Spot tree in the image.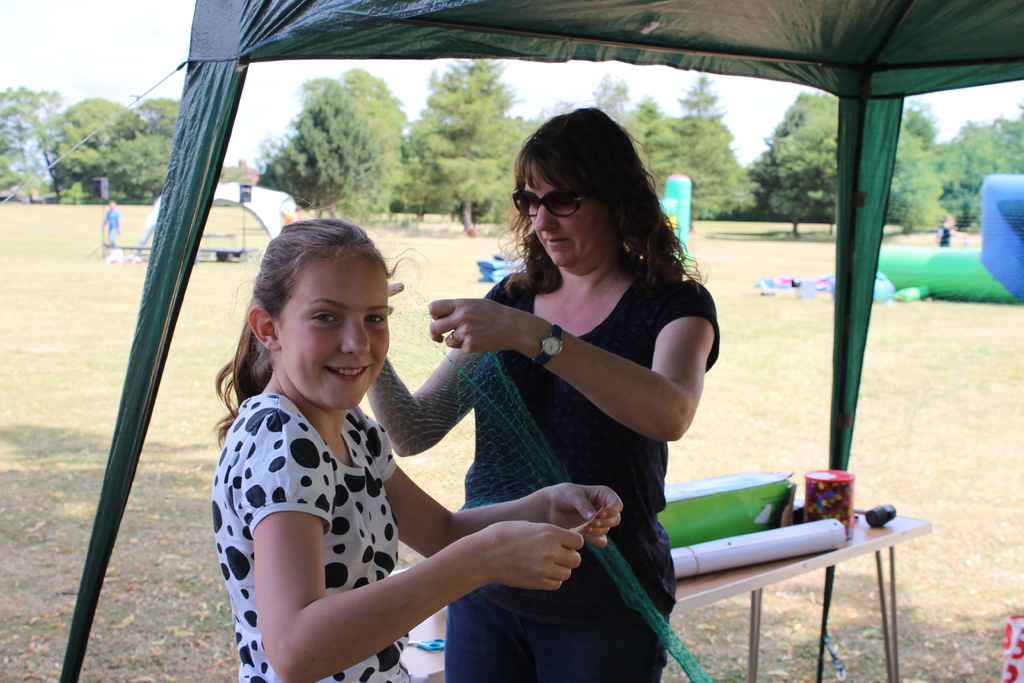
tree found at [655,70,750,211].
